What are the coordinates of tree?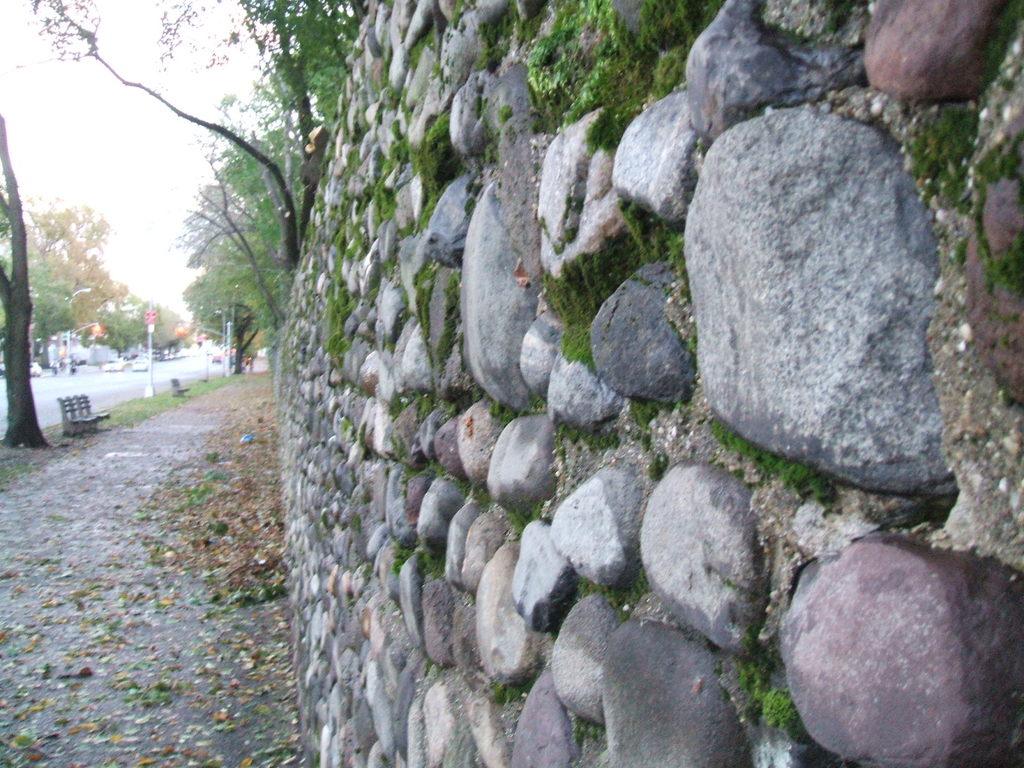
box(178, 166, 298, 356).
